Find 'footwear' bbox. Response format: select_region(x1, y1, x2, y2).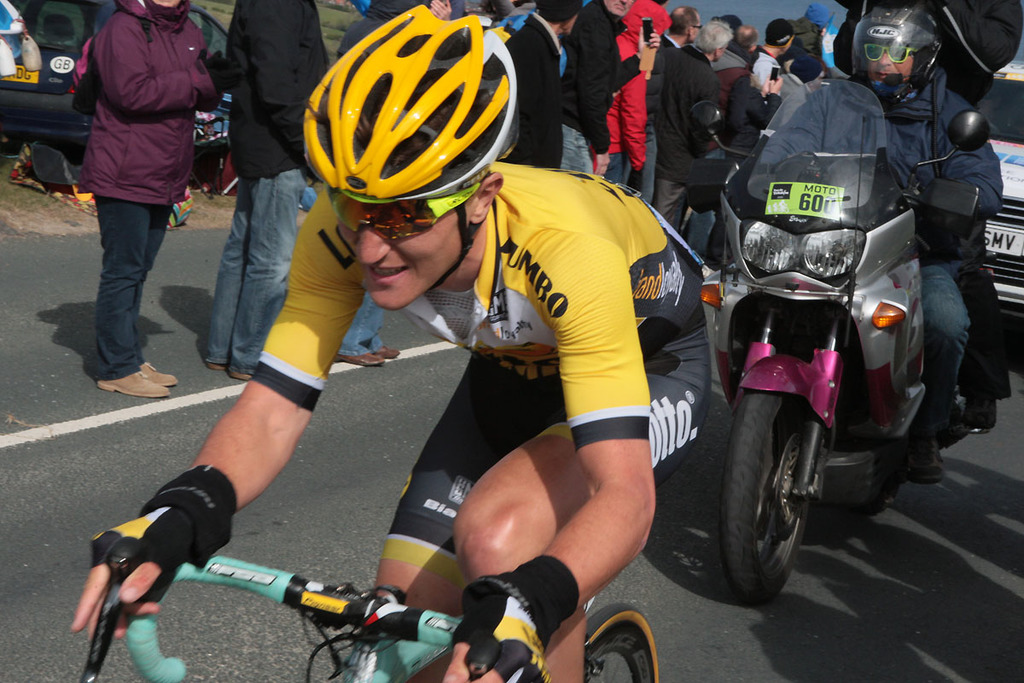
select_region(905, 433, 947, 484).
